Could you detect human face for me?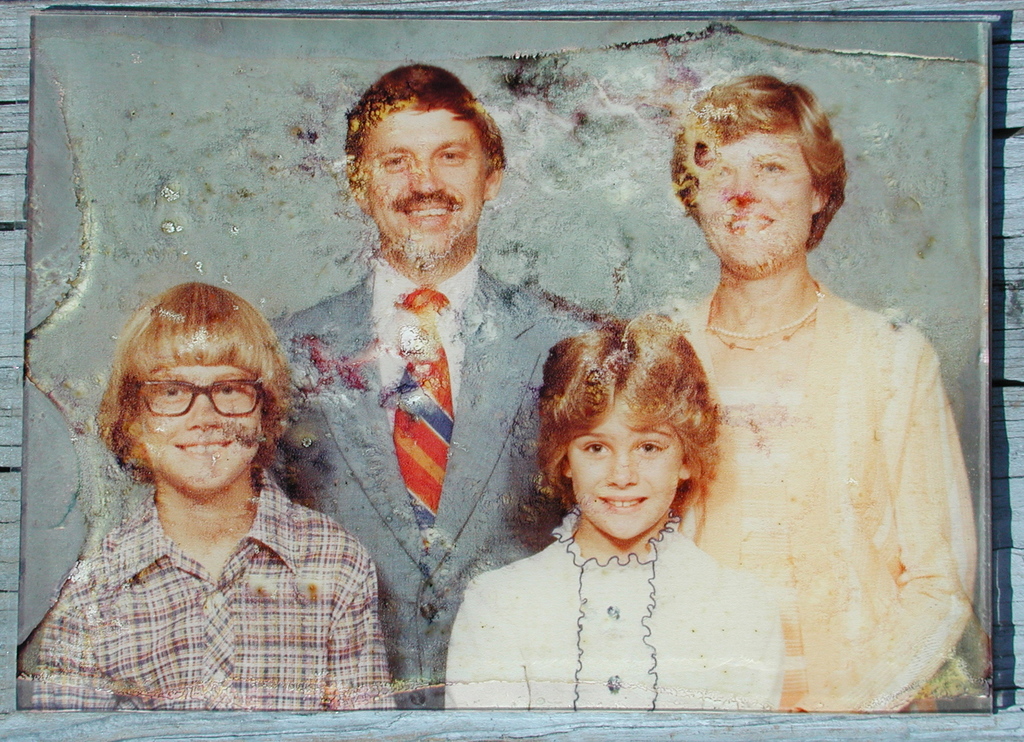
Detection result: detection(566, 394, 695, 538).
